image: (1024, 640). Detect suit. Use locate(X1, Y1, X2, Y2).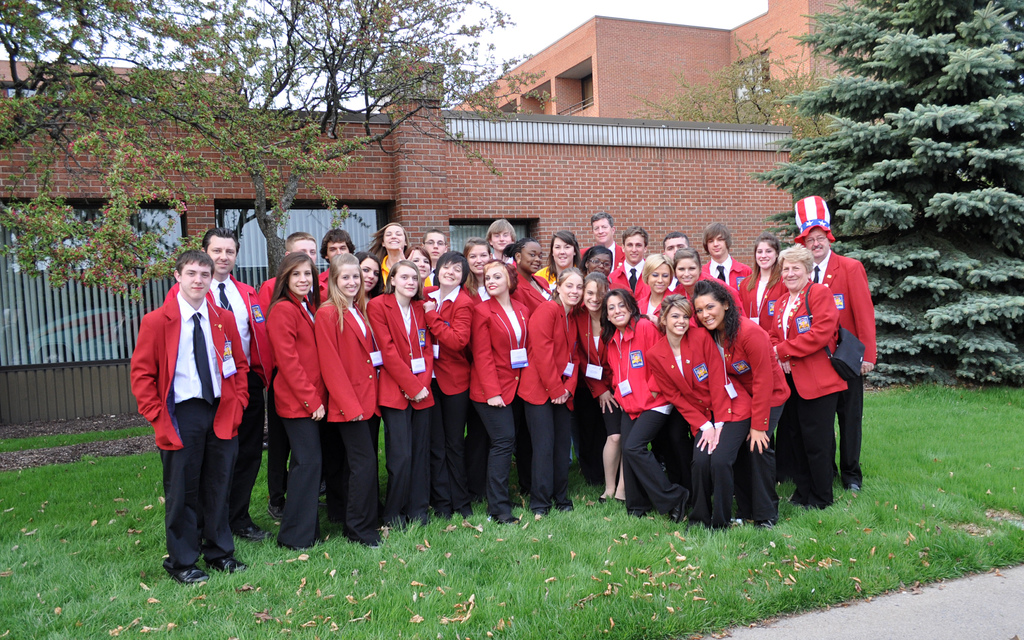
locate(700, 252, 751, 321).
